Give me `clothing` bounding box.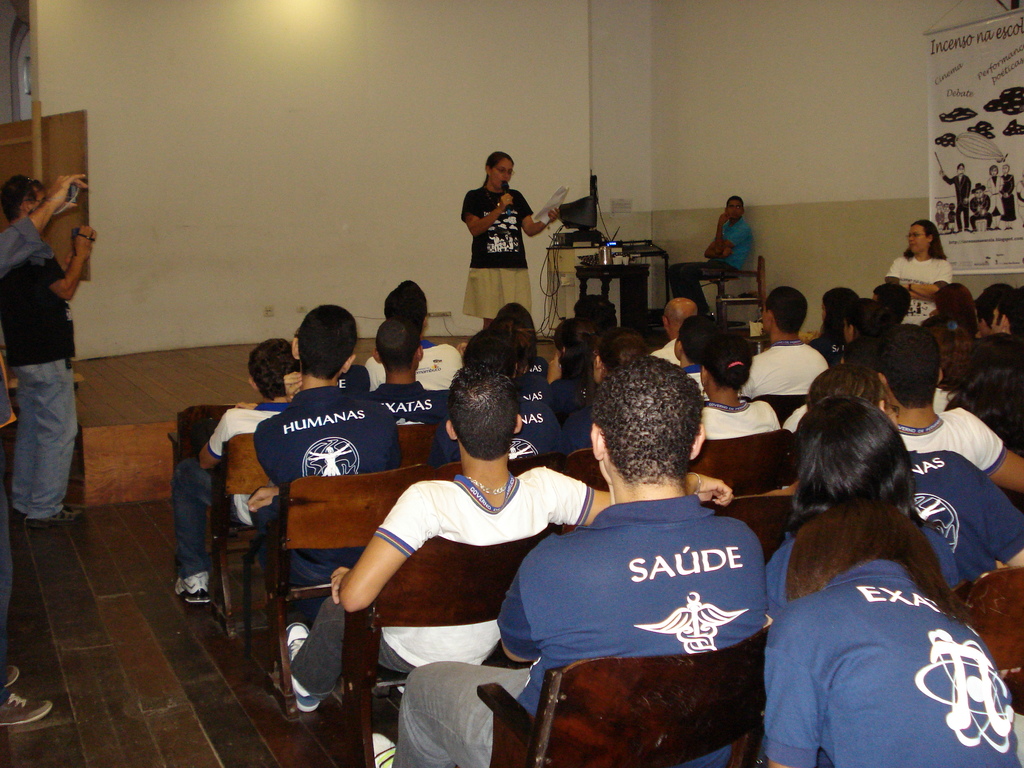
locate(8, 252, 78, 517).
